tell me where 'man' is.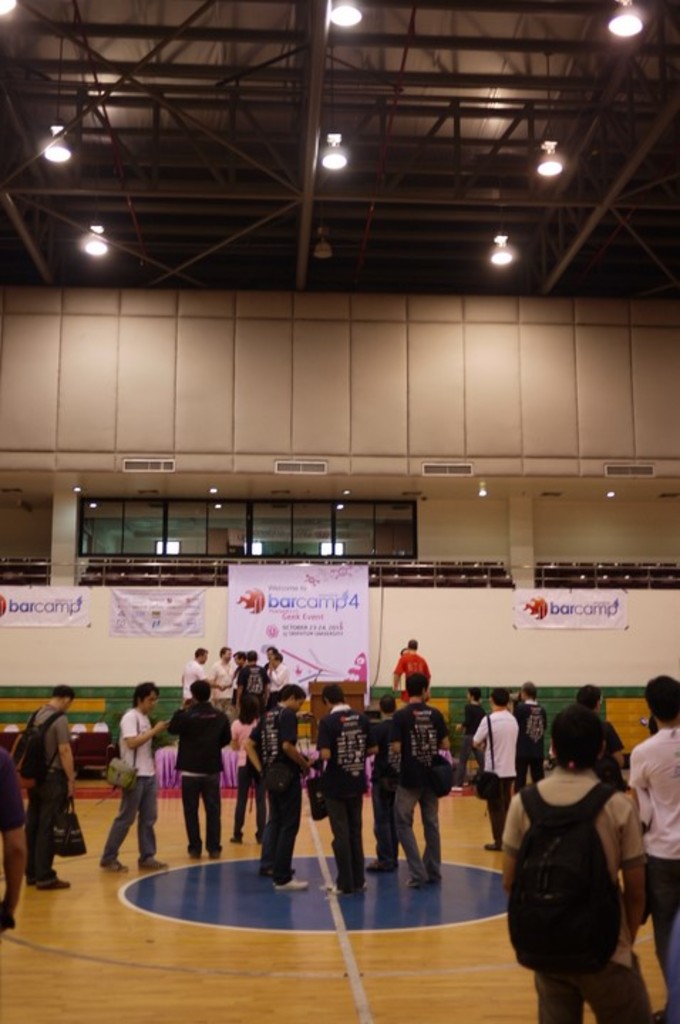
'man' is at <box>174,674,232,856</box>.
